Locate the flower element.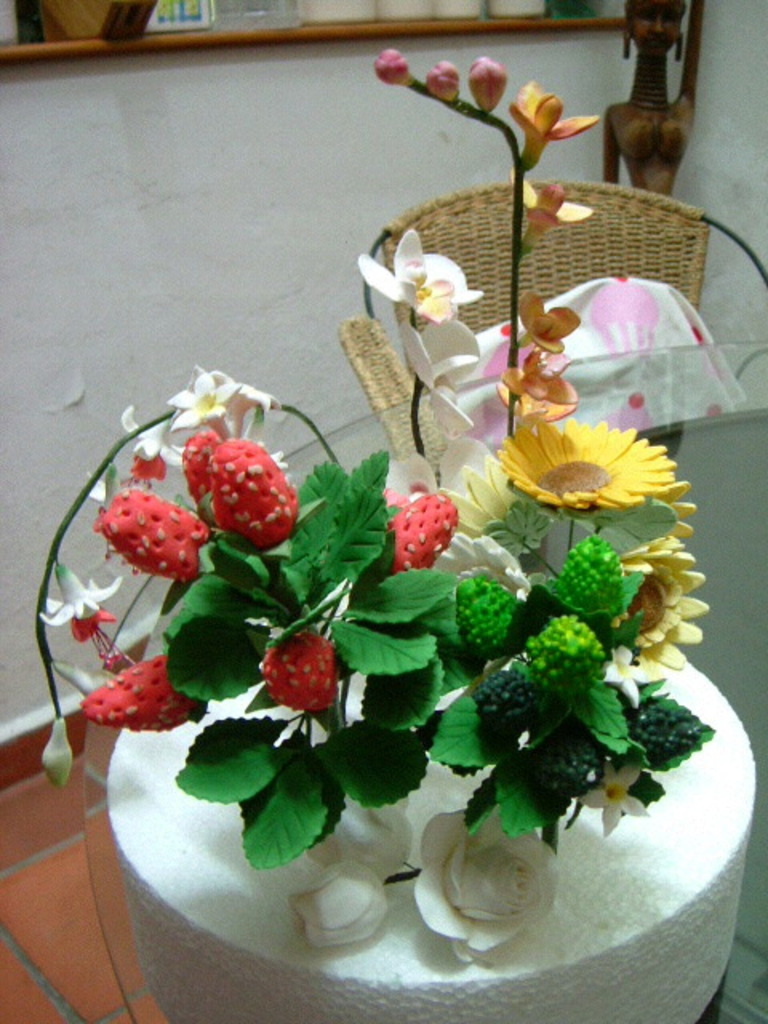
Element bbox: [494, 74, 590, 171].
